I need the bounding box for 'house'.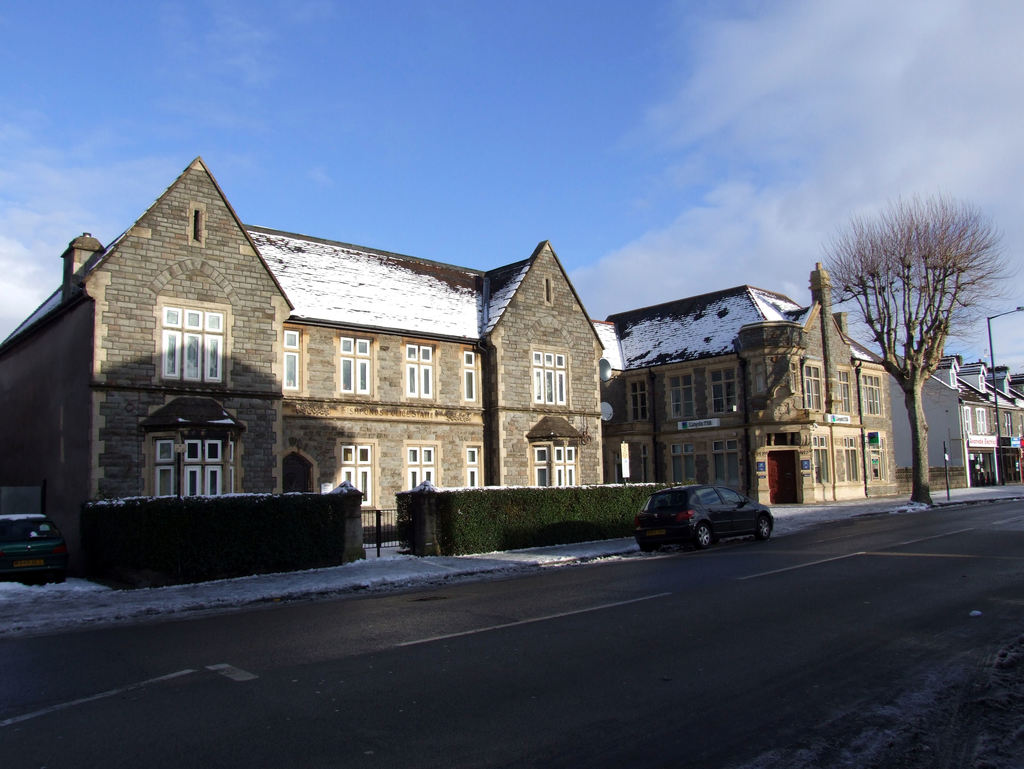
Here it is: left=609, top=261, right=897, bottom=503.
